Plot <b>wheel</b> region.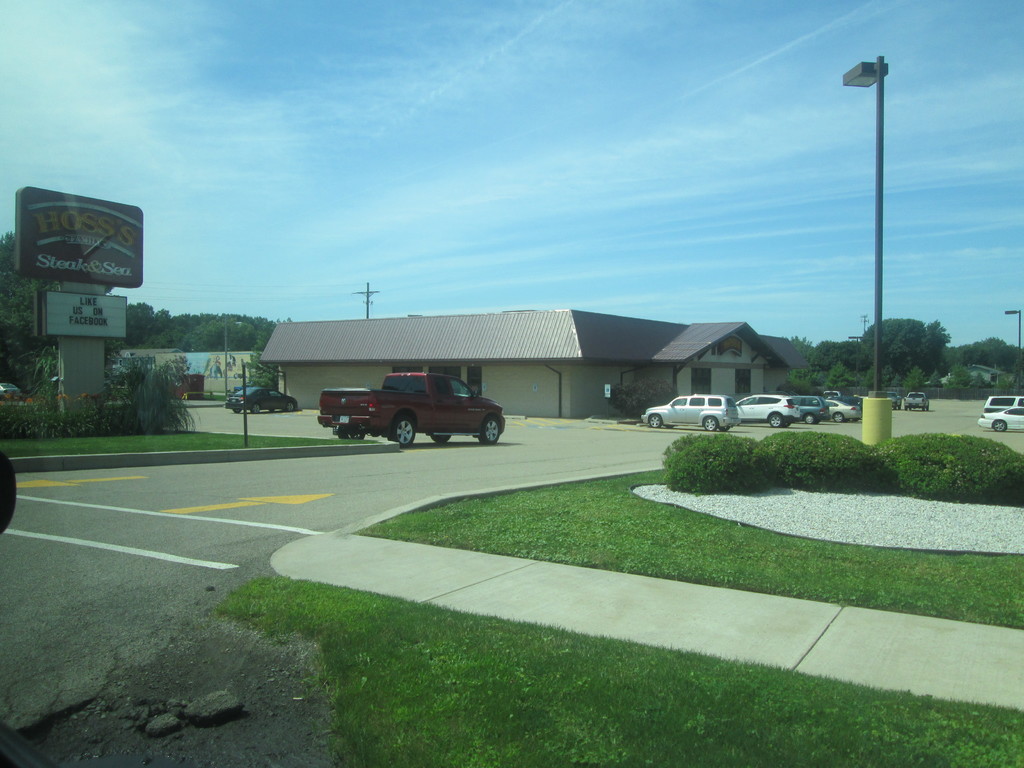
Plotted at 806,412,816,427.
